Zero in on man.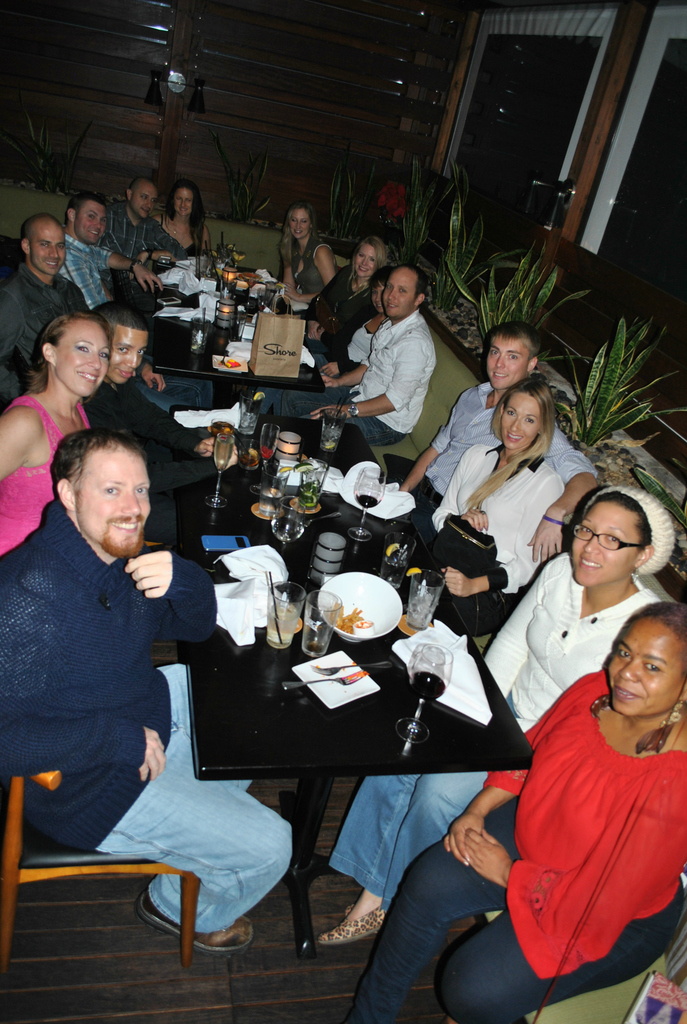
Zeroed in: detection(89, 304, 246, 491).
